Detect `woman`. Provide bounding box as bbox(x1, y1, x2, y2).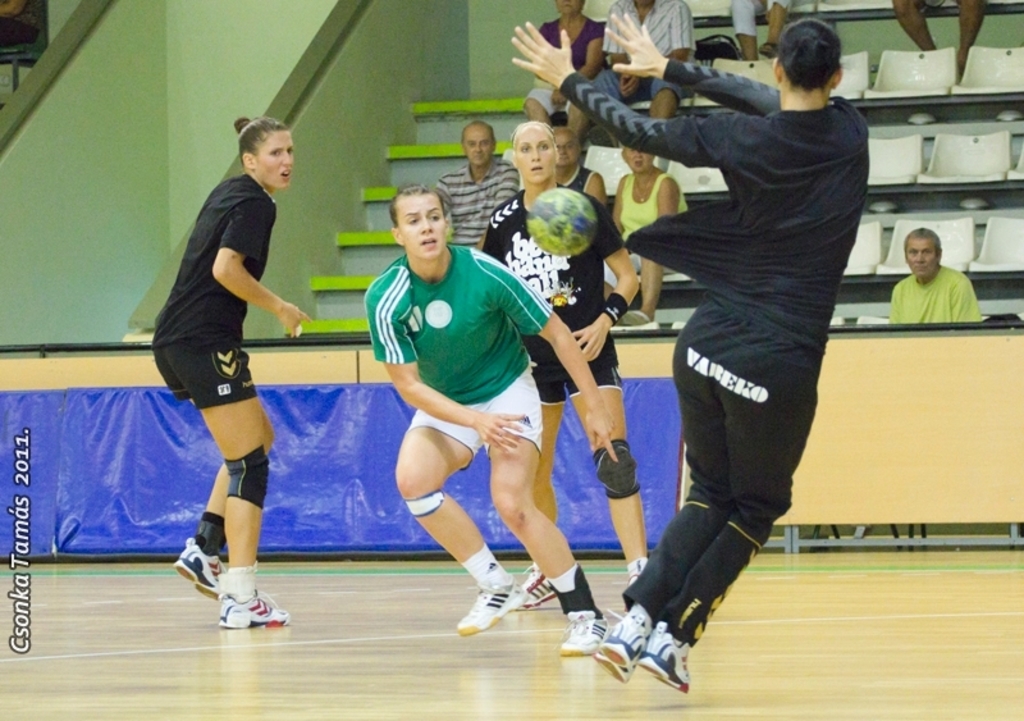
bbox(584, 0, 878, 695).
